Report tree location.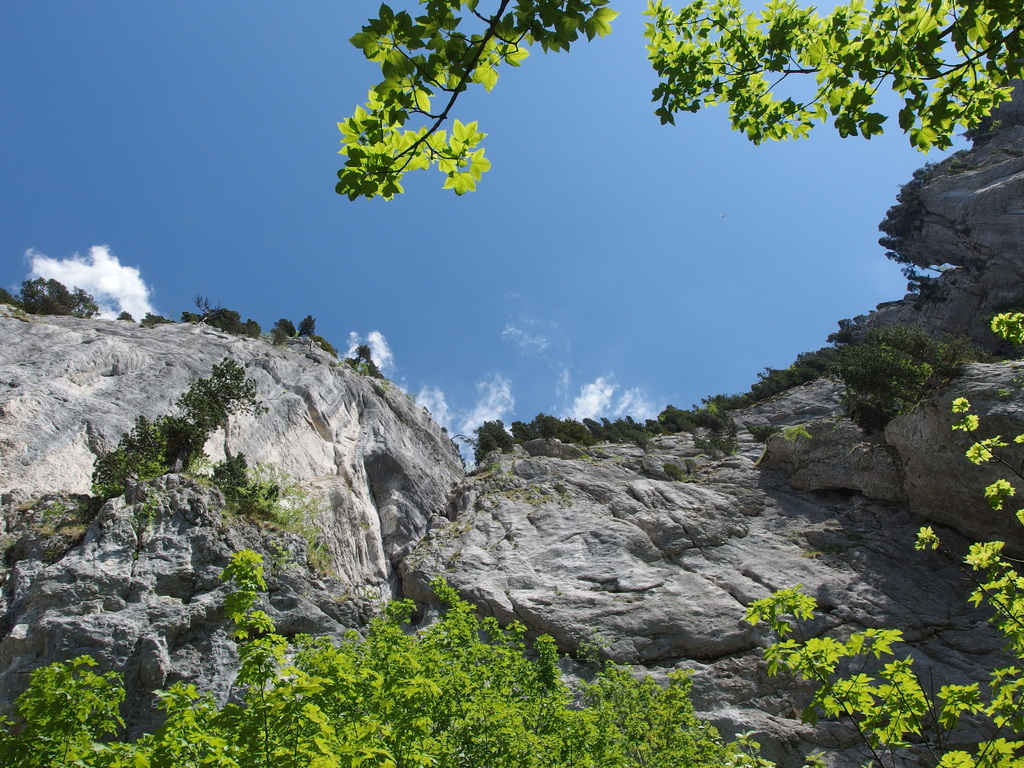
Report: rect(92, 353, 261, 502).
